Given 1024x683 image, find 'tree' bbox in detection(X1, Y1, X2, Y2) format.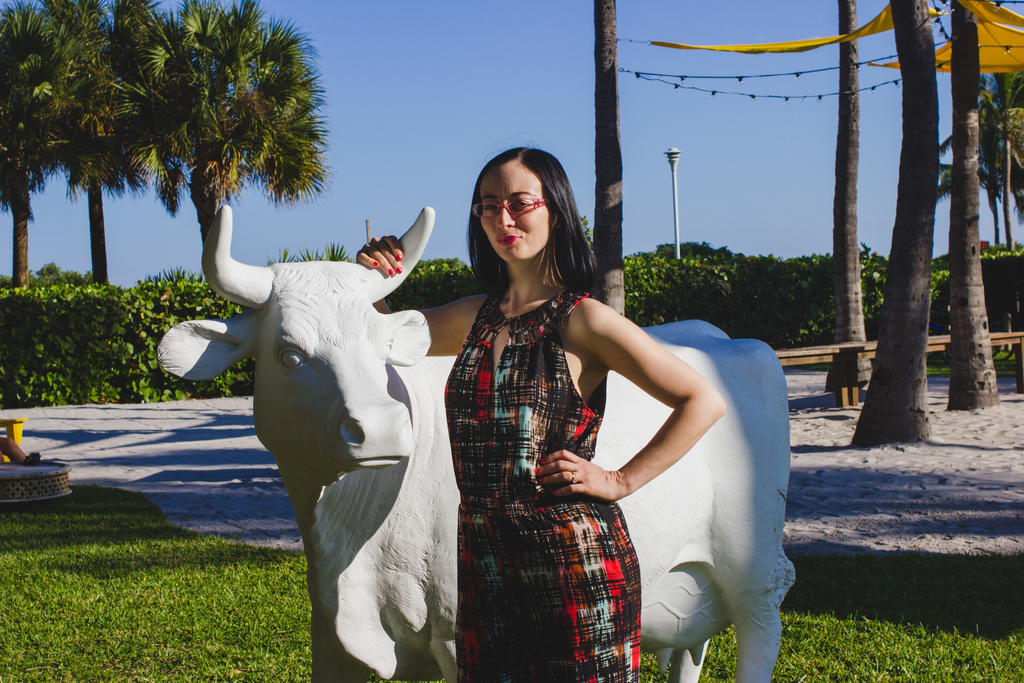
detection(829, 0, 865, 344).
